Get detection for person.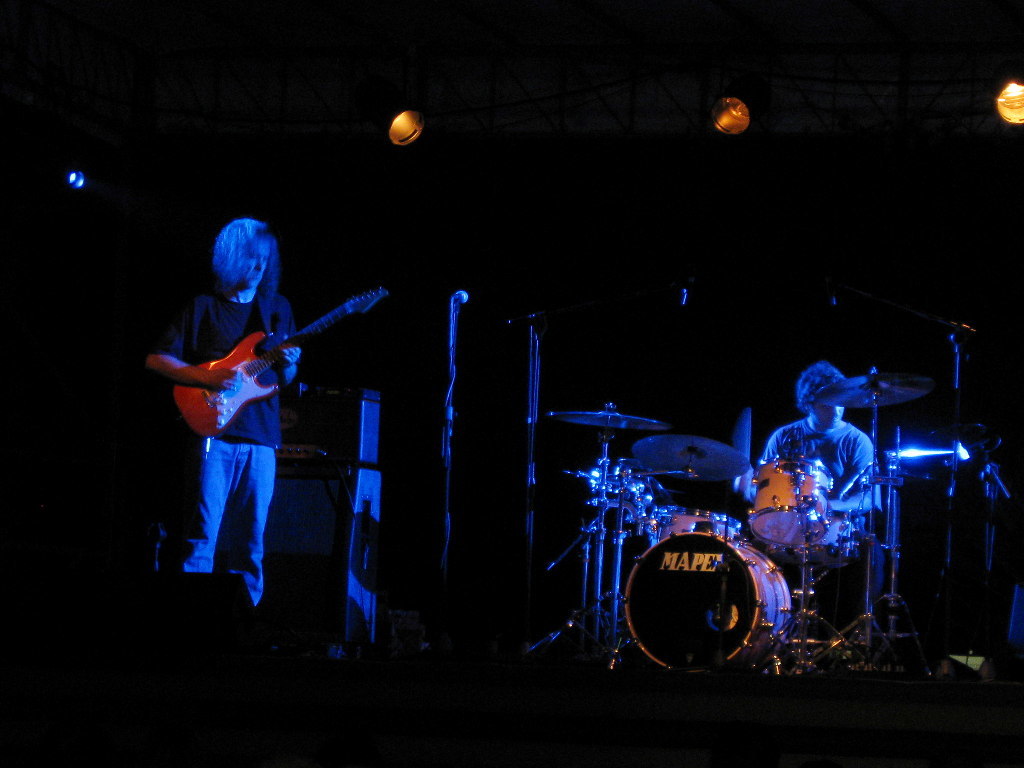
Detection: bbox=[760, 352, 898, 524].
